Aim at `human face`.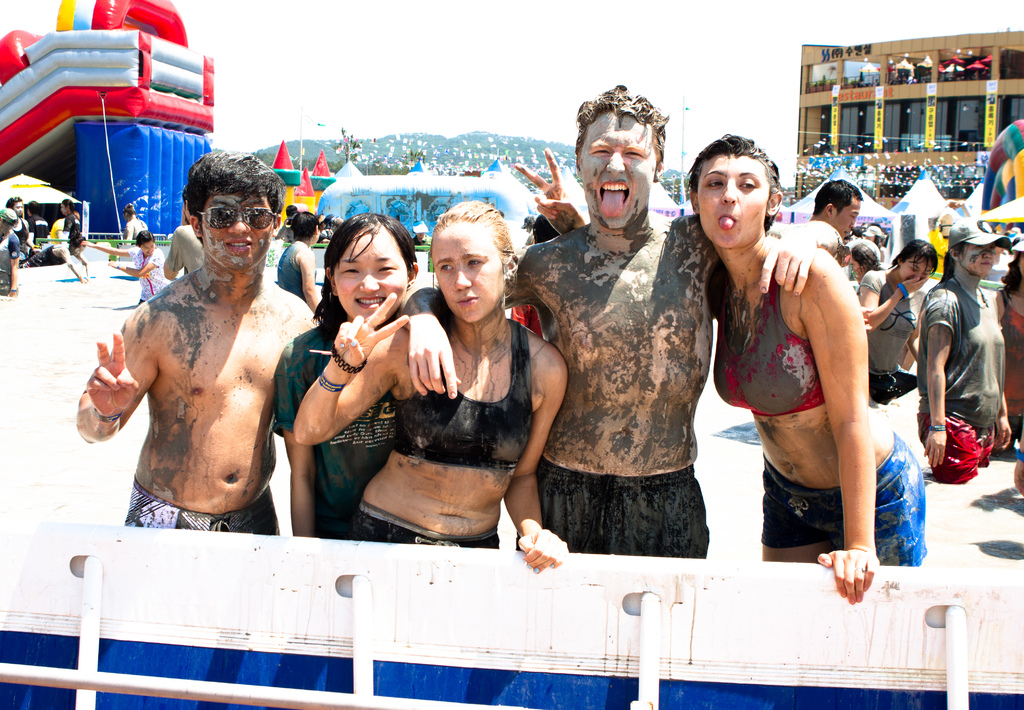
Aimed at <bbox>334, 221, 408, 319</bbox>.
